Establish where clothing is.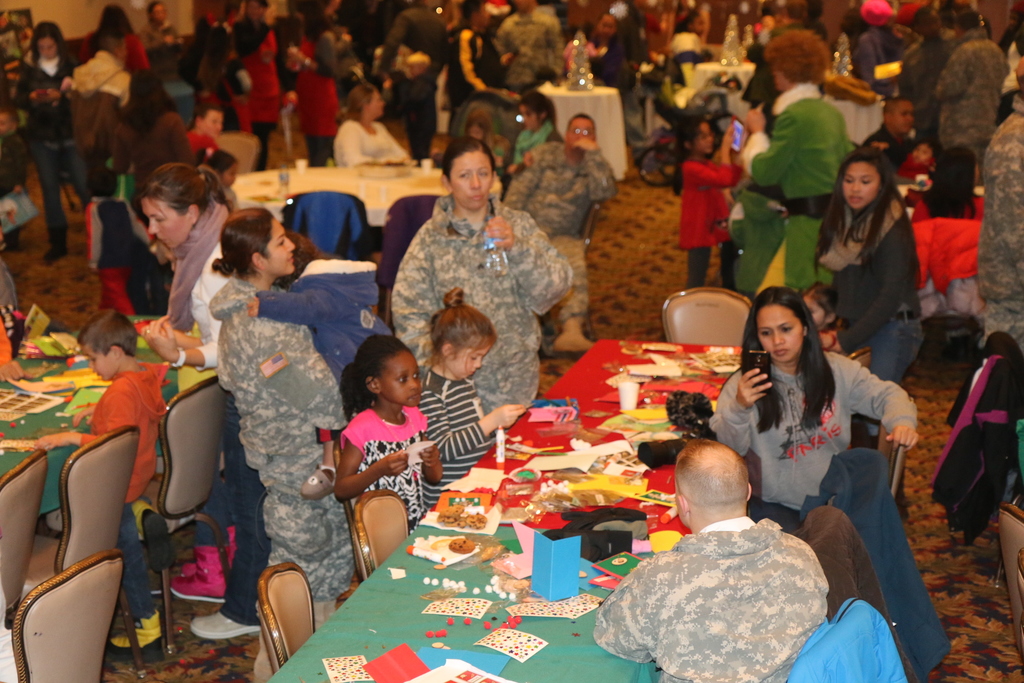
Established at crop(502, 108, 556, 185).
